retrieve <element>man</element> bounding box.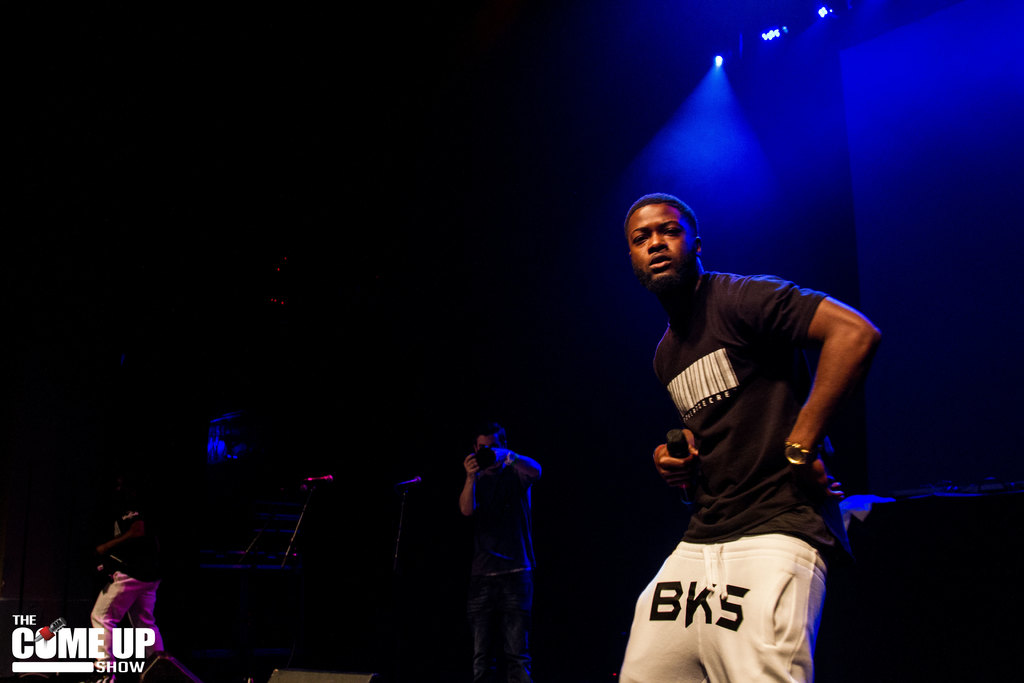
Bounding box: locate(596, 154, 888, 678).
